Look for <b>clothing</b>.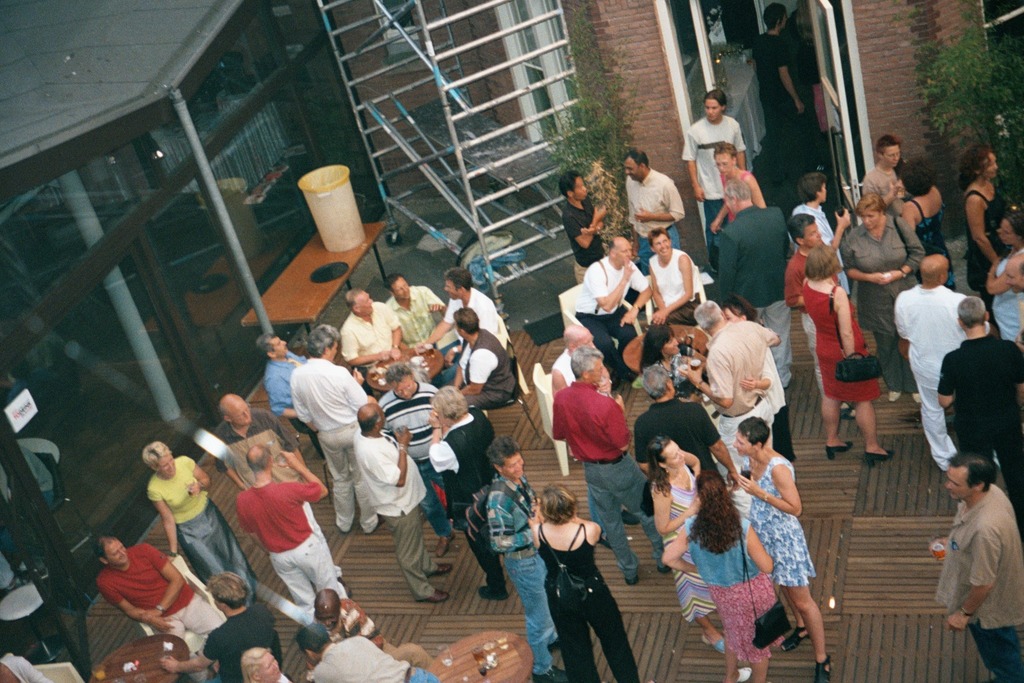
Found: <bbox>429, 406, 504, 593</bbox>.
